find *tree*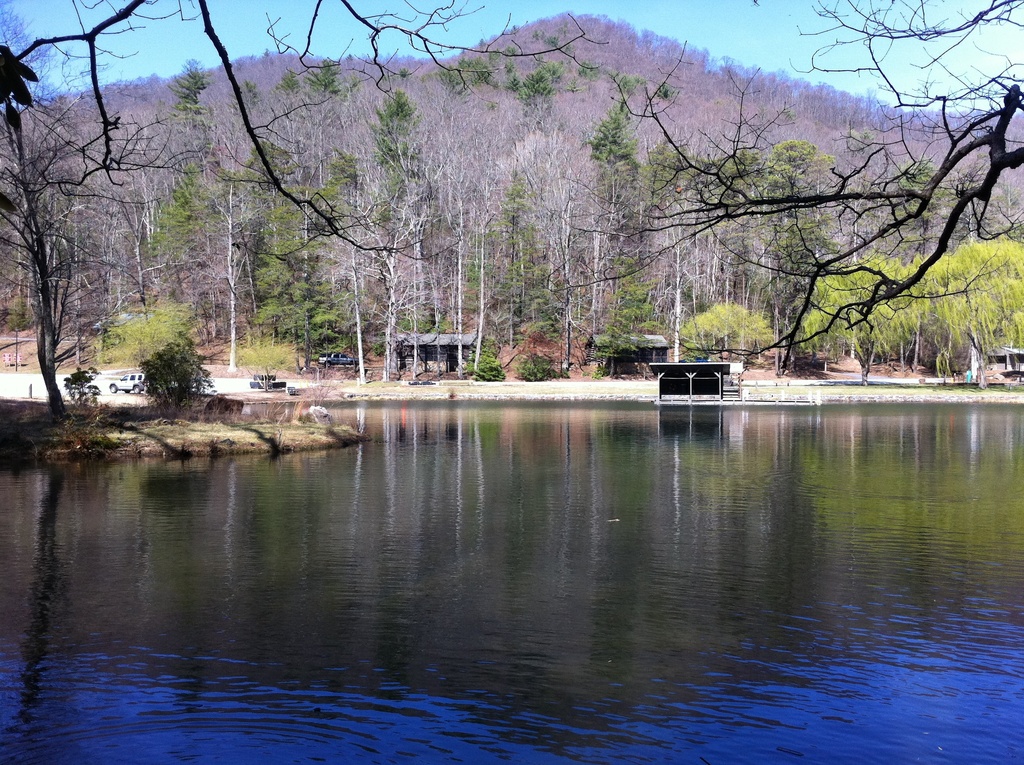
BBox(465, 336, 506, 382)
